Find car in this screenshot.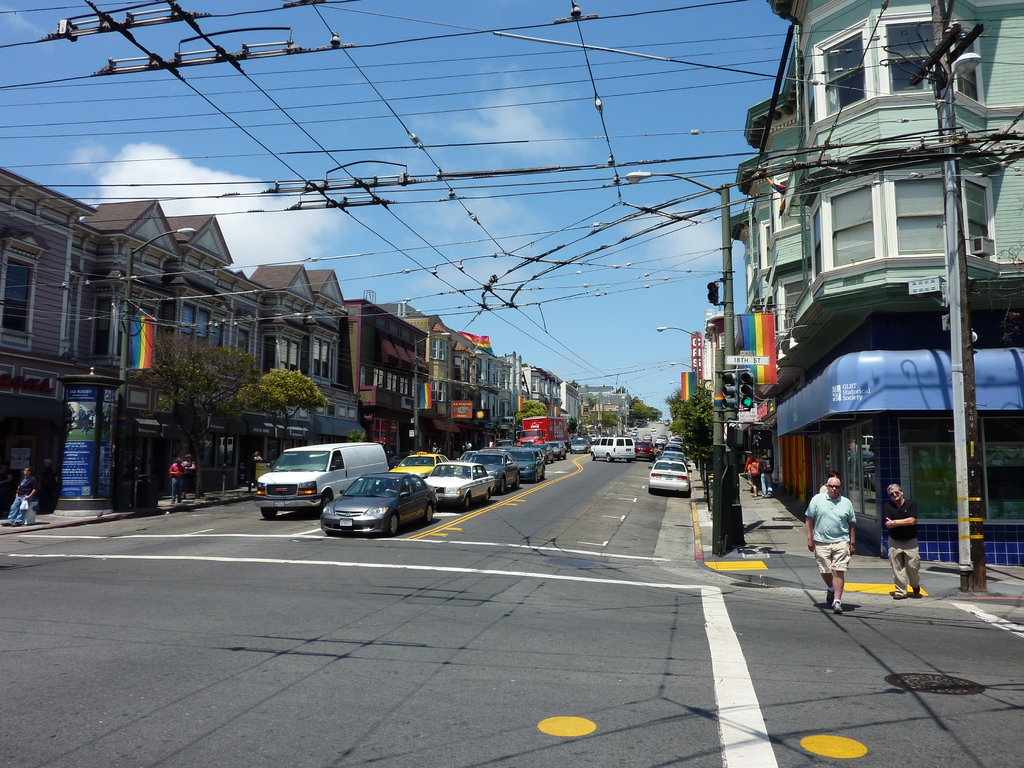
The bounding box for car is region(295, 461, 431, 542).
